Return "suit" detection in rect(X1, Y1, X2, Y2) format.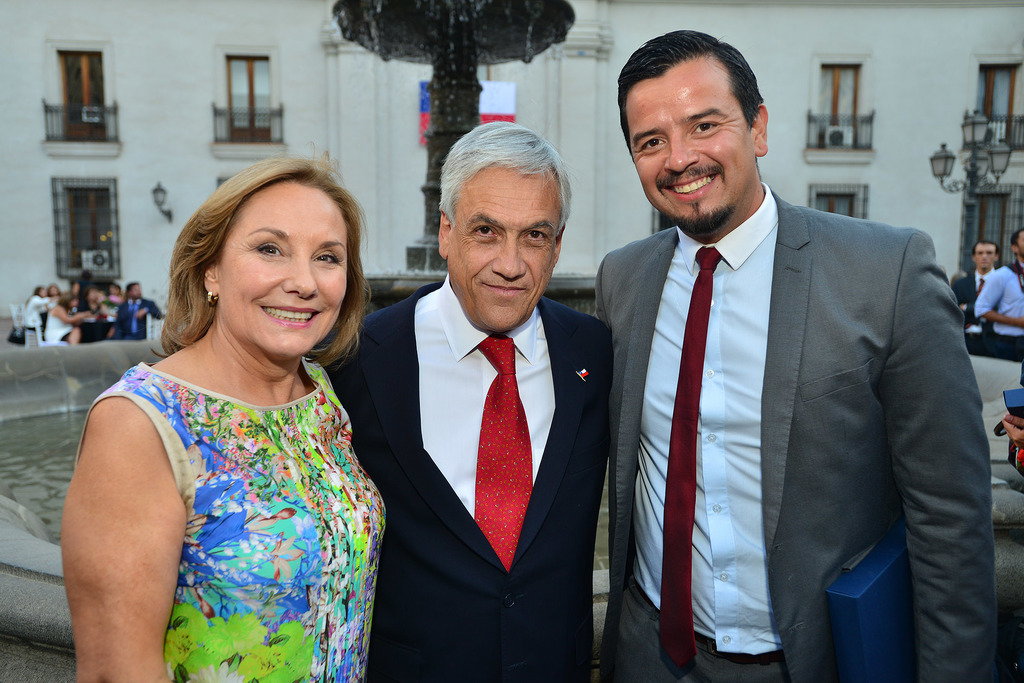
rect(311, 272, 611, 682).
